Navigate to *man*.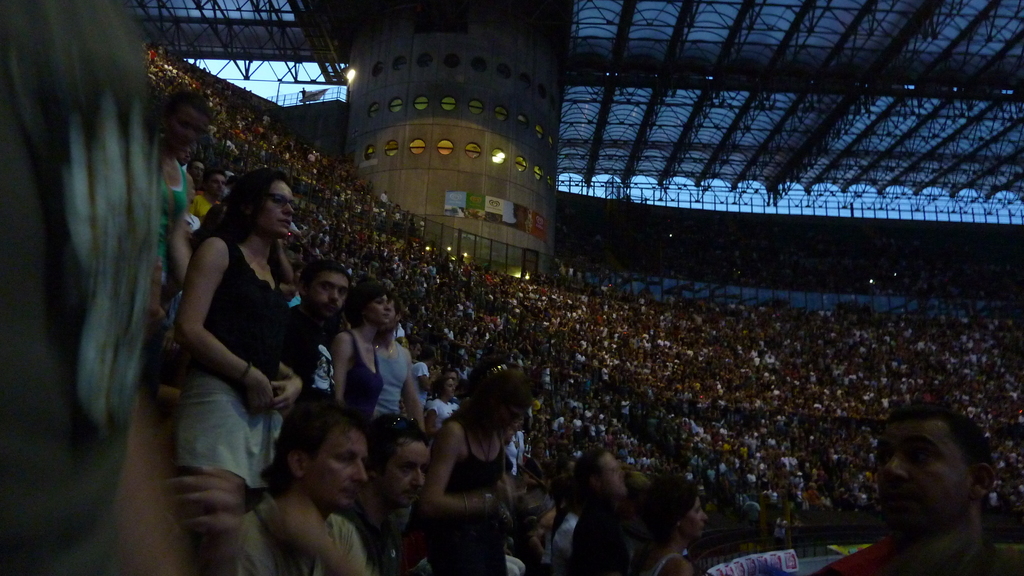
Navigation target: [x1=828, y1=401, x2=1023, y2=575].
